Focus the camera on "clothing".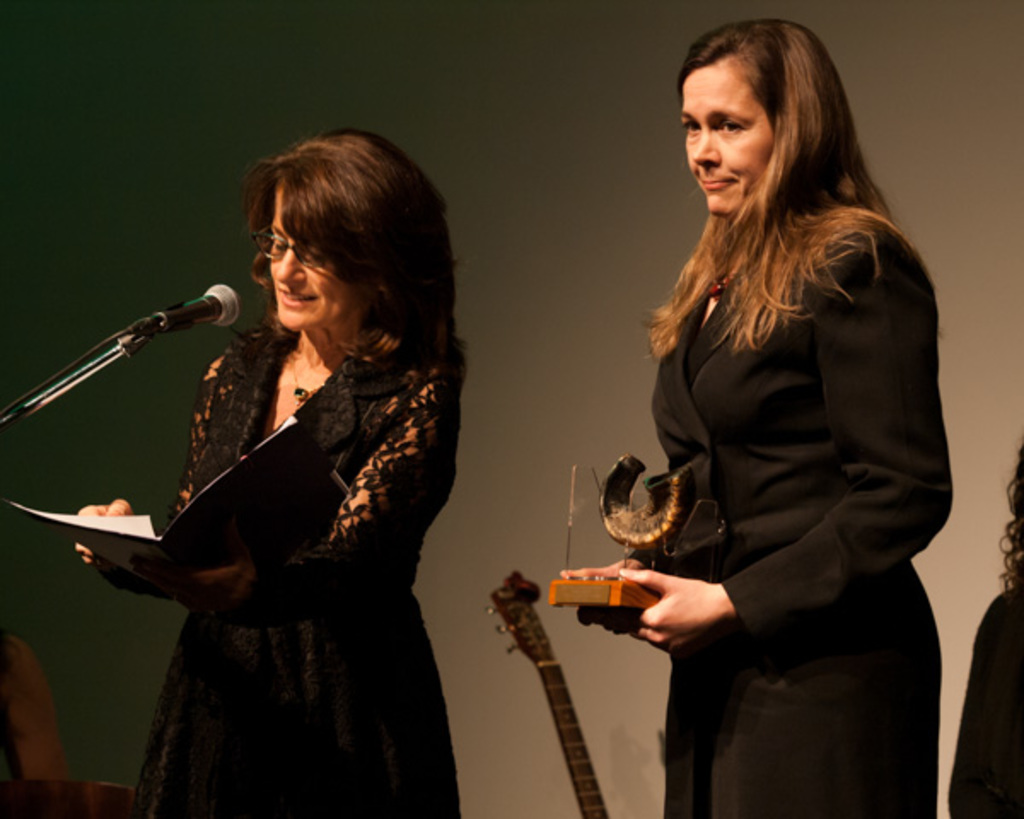
Focus region: bbox=[949, 580, 1022, 817].
